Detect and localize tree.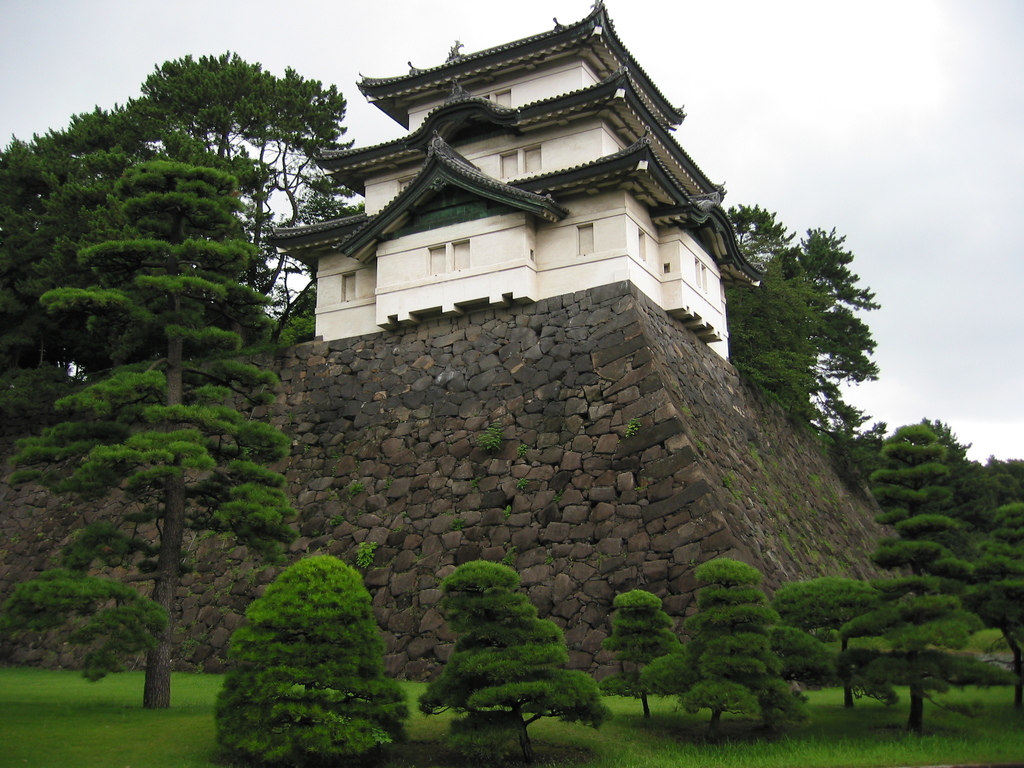
Localized at BBox(726, 213, 916, 445).
